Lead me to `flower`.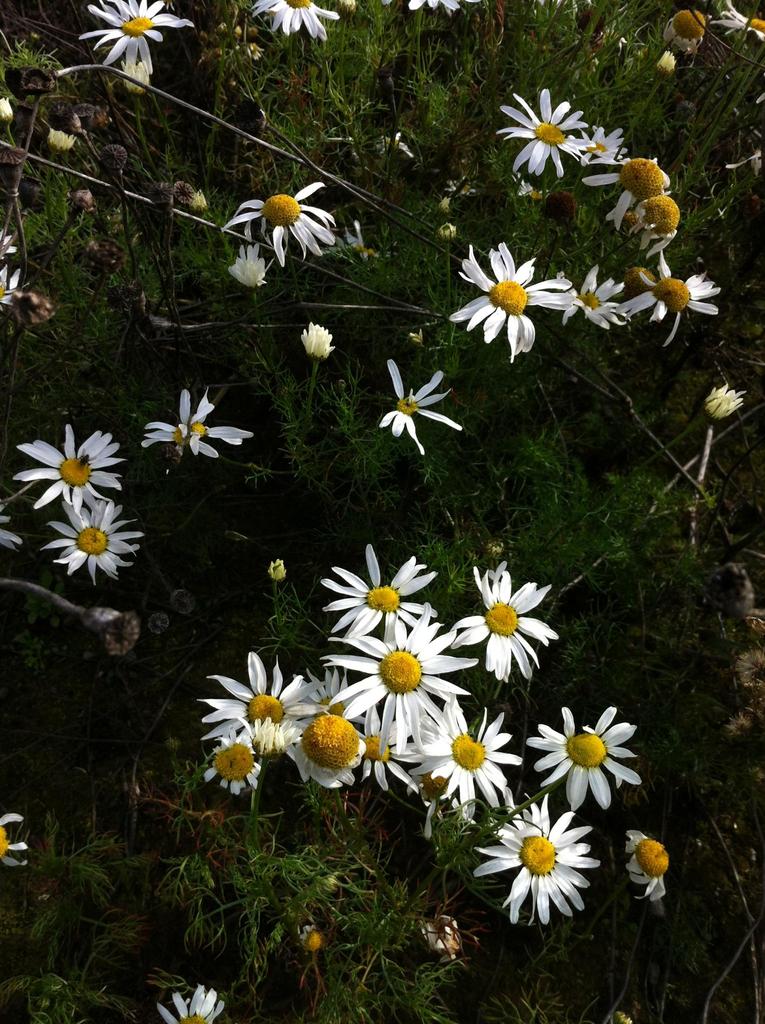
Lead to (140,383,252,462).
